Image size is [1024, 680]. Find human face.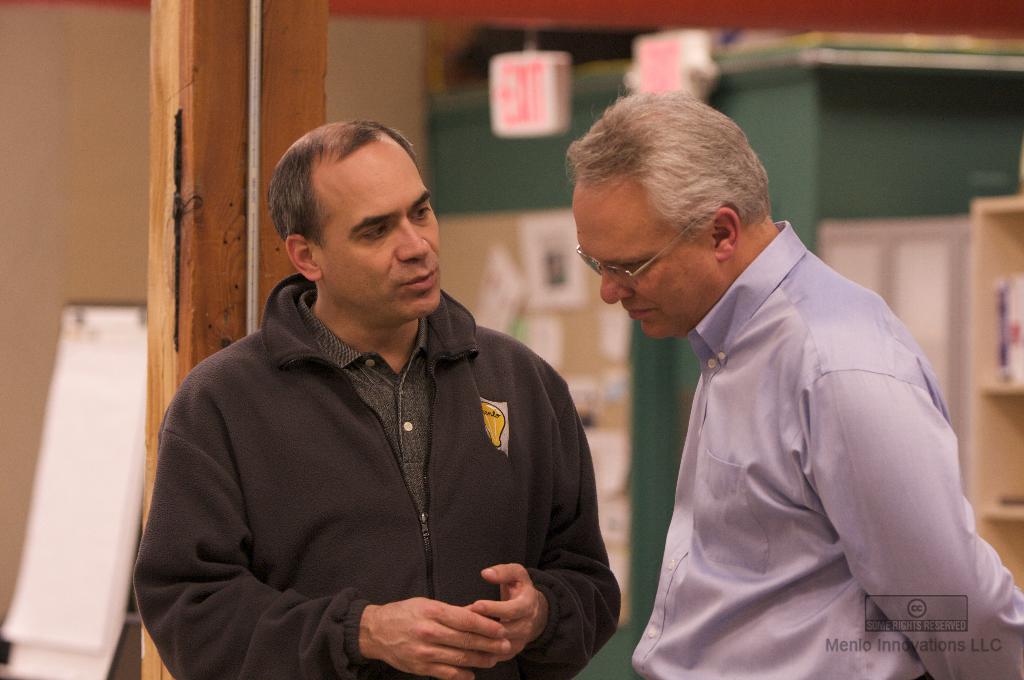
bbox=(324, 149, 446, 322).
